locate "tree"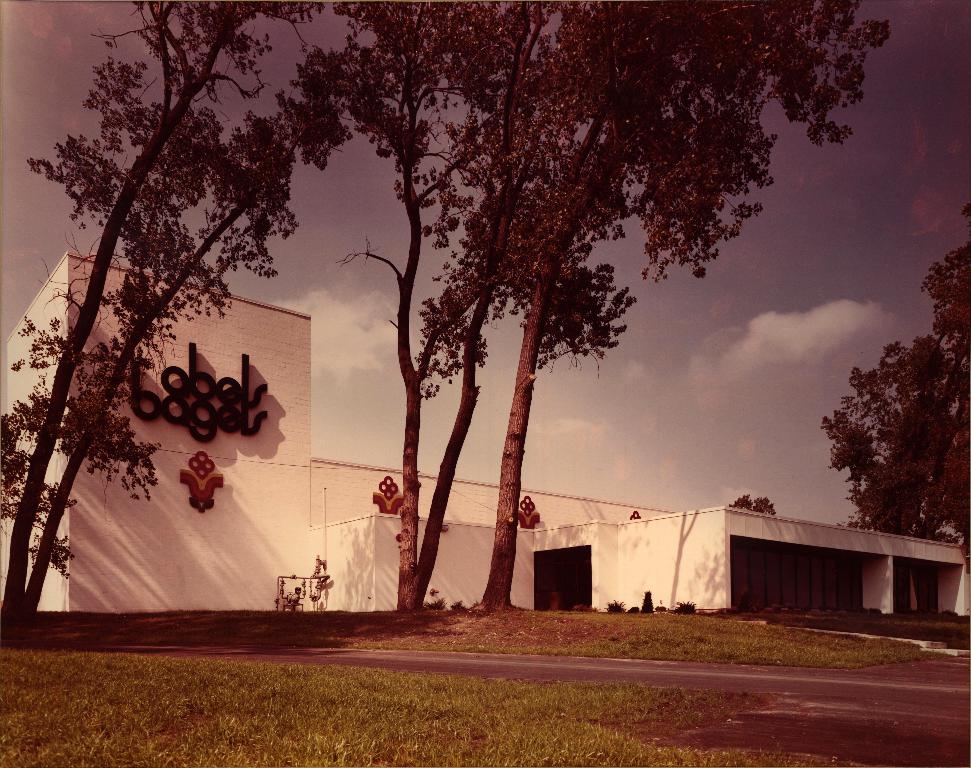
x1=732 y1=491 x2=779 y2=515
